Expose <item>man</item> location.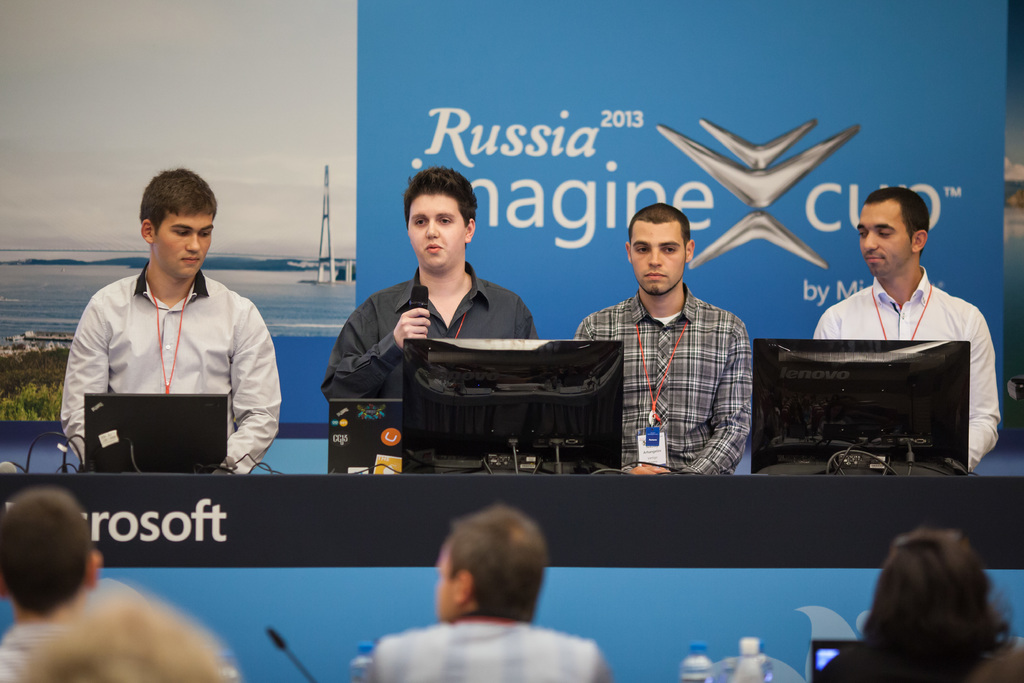
Exposed at (x1=811, y1=183, x2=993, y2=477).
